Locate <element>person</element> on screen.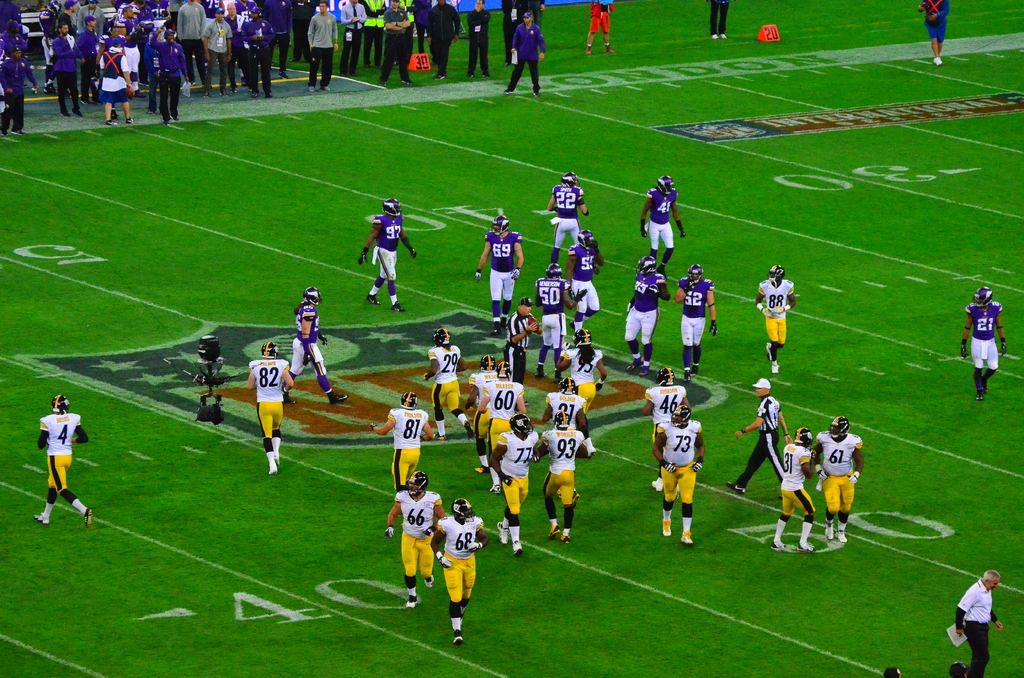
On screen at 673 262 717 377.
